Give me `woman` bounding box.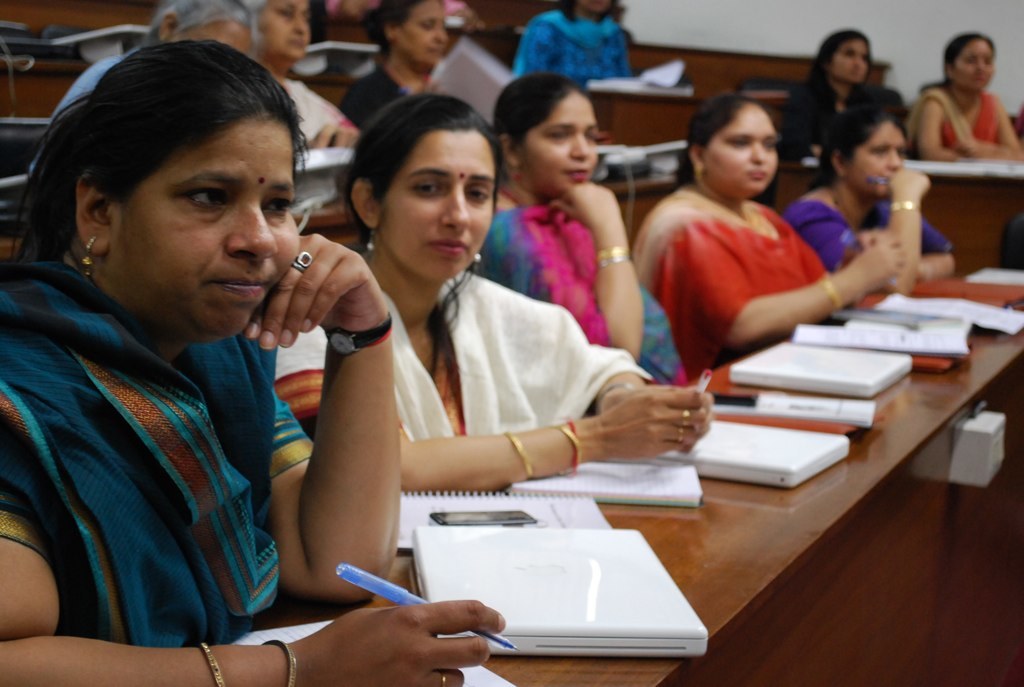
<box>771,23,896,181</box>.
